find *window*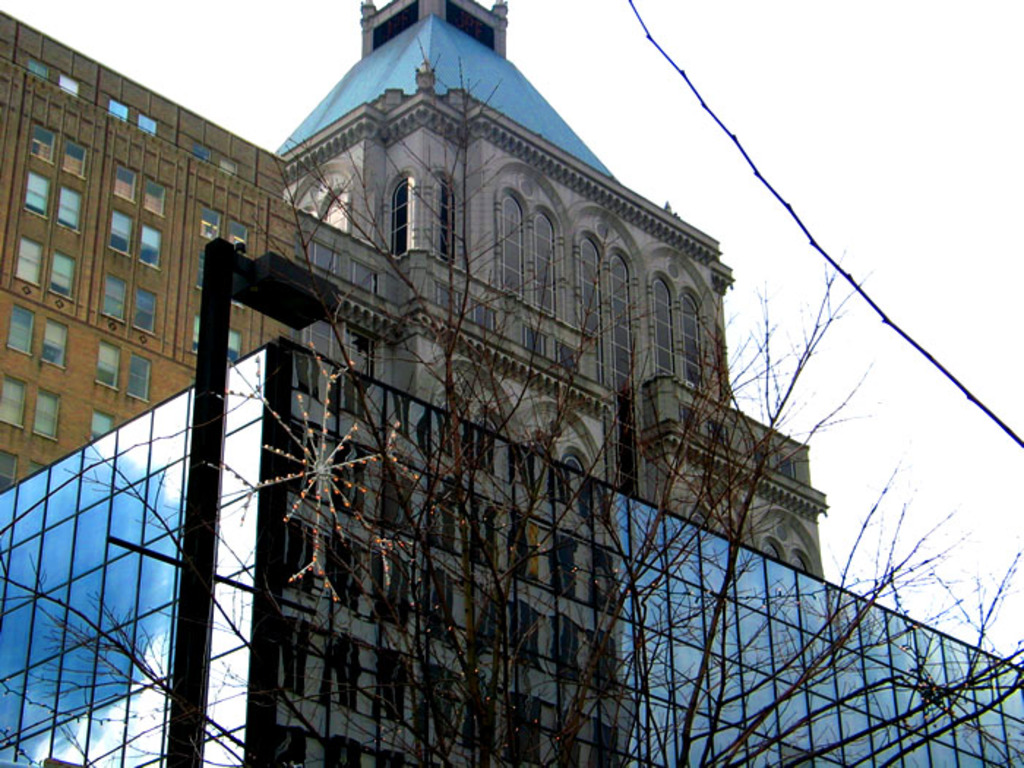
region(92, 335, 118, 386)
